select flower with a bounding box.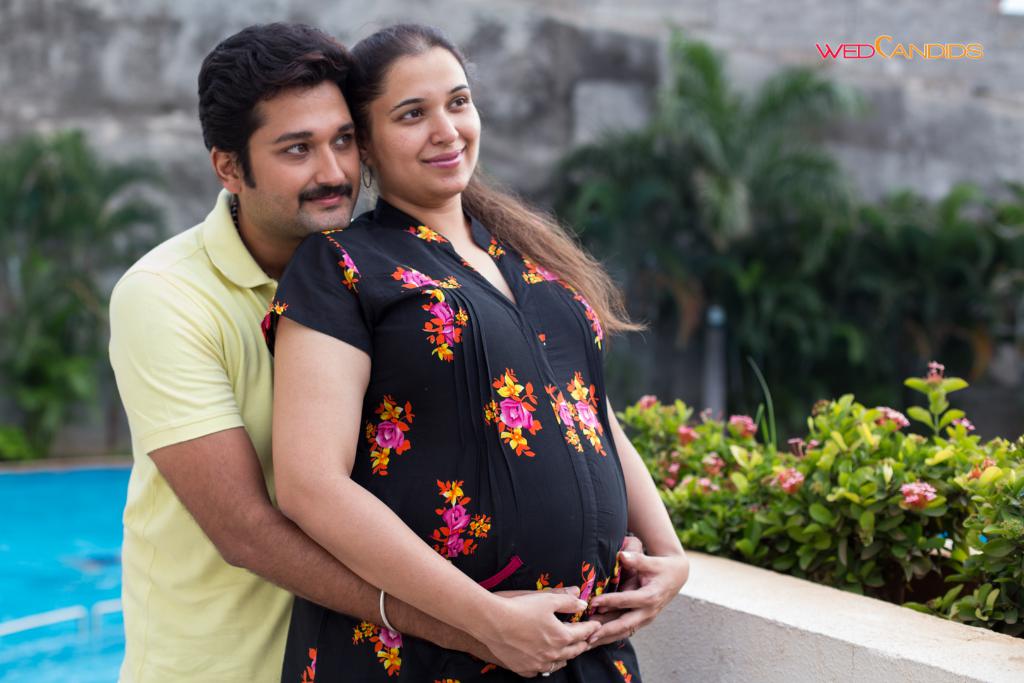
(x1=442, y1=523, x2=461, y2=555).
